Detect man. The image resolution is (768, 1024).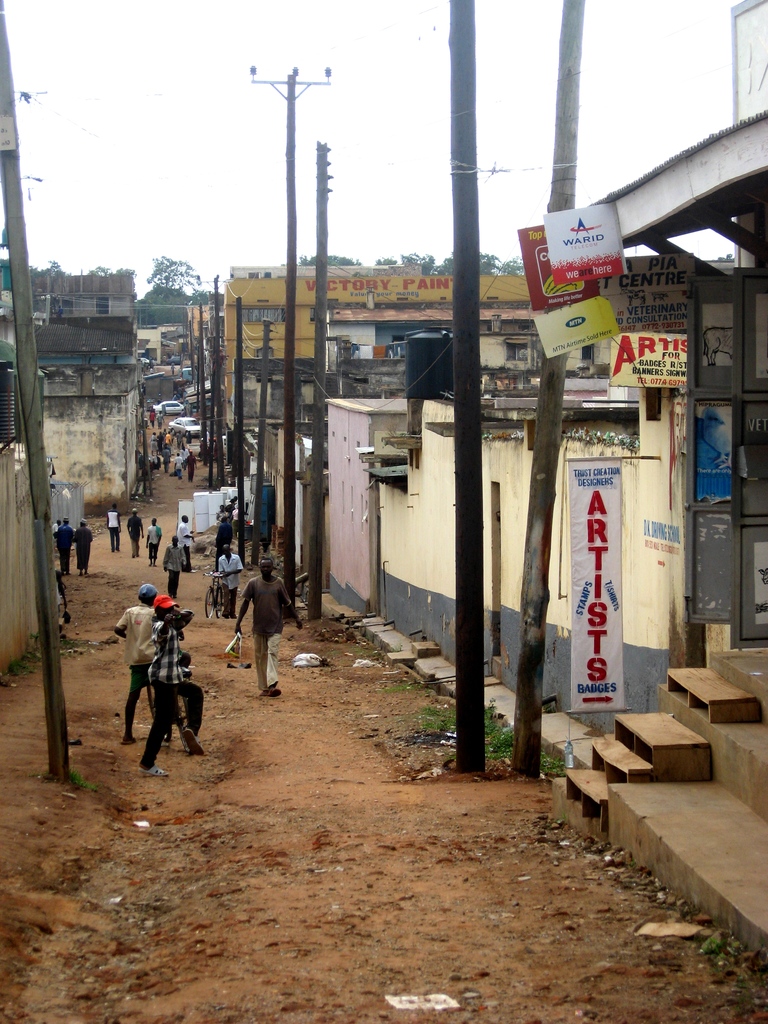
{"x1": 179, "y1": 515, "x2": 189, "y2": 545}.
